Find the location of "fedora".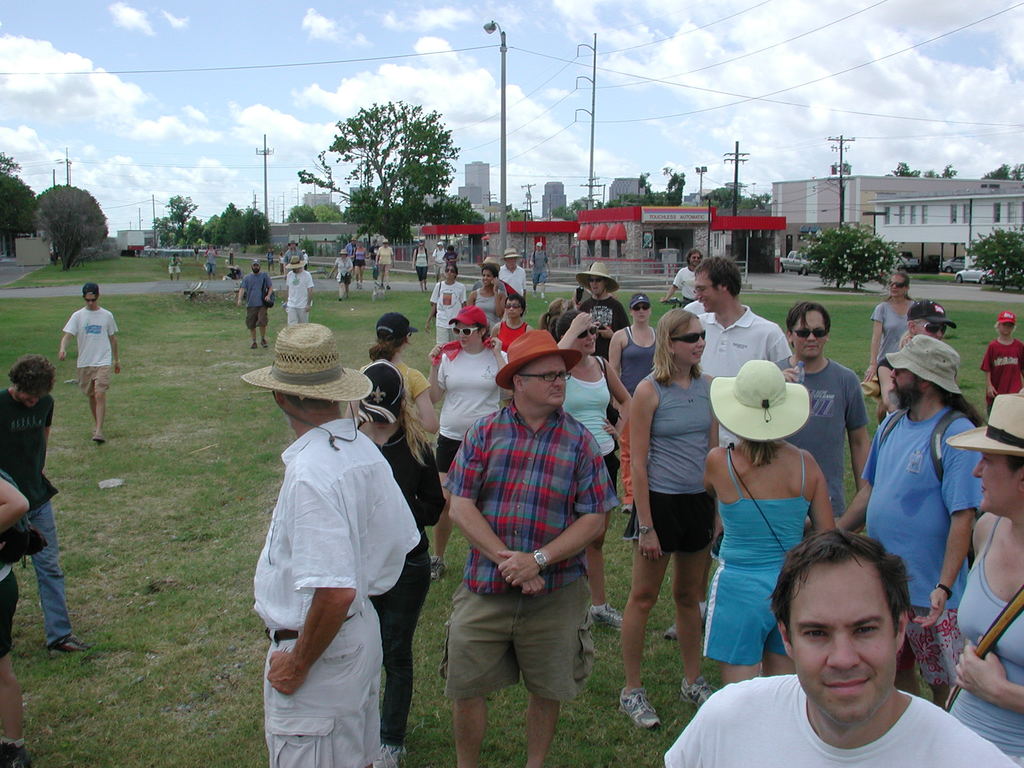
Location: {"left": 945, "top": 390, "right": 1023, "bottom": 452}.
